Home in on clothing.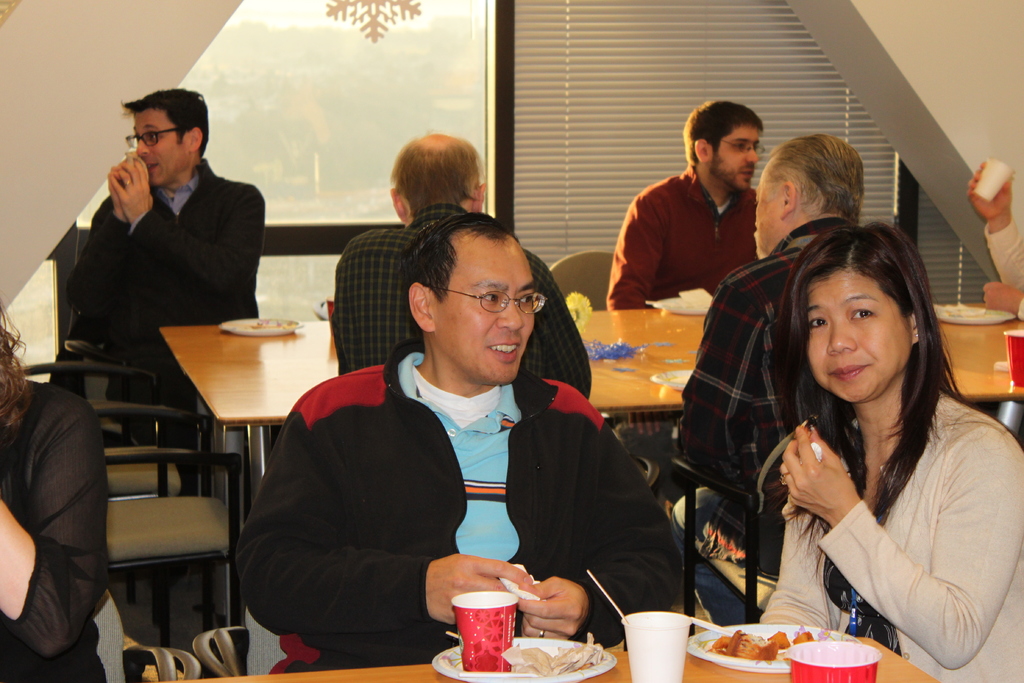
Homed in at select_region(0, 374, 143, 682).
